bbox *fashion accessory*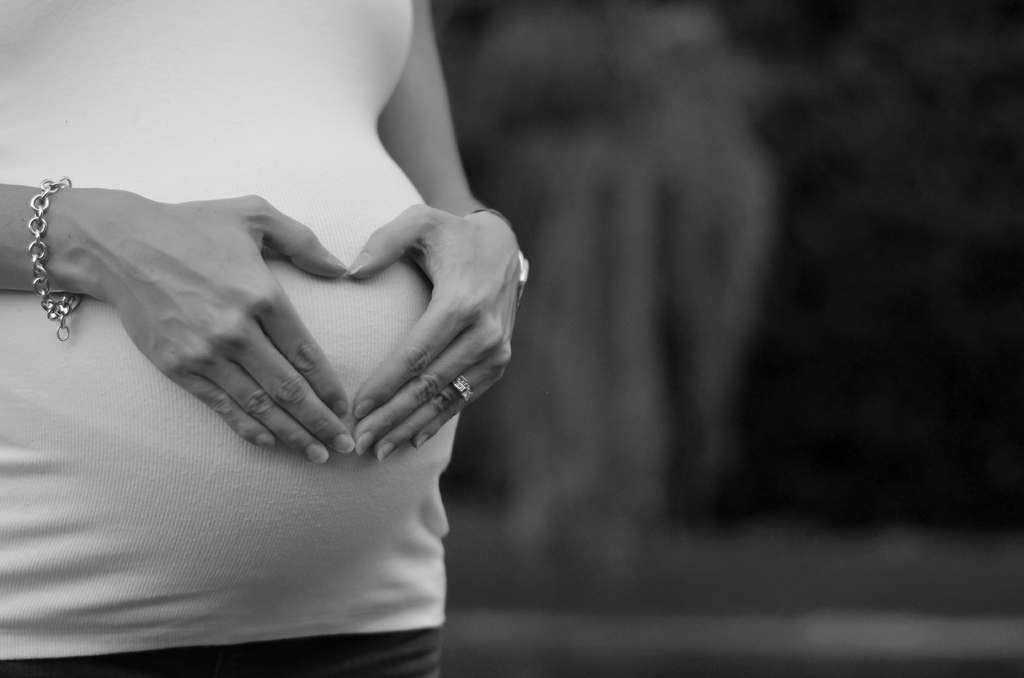
bbox=(28, 174, 76, 346)
